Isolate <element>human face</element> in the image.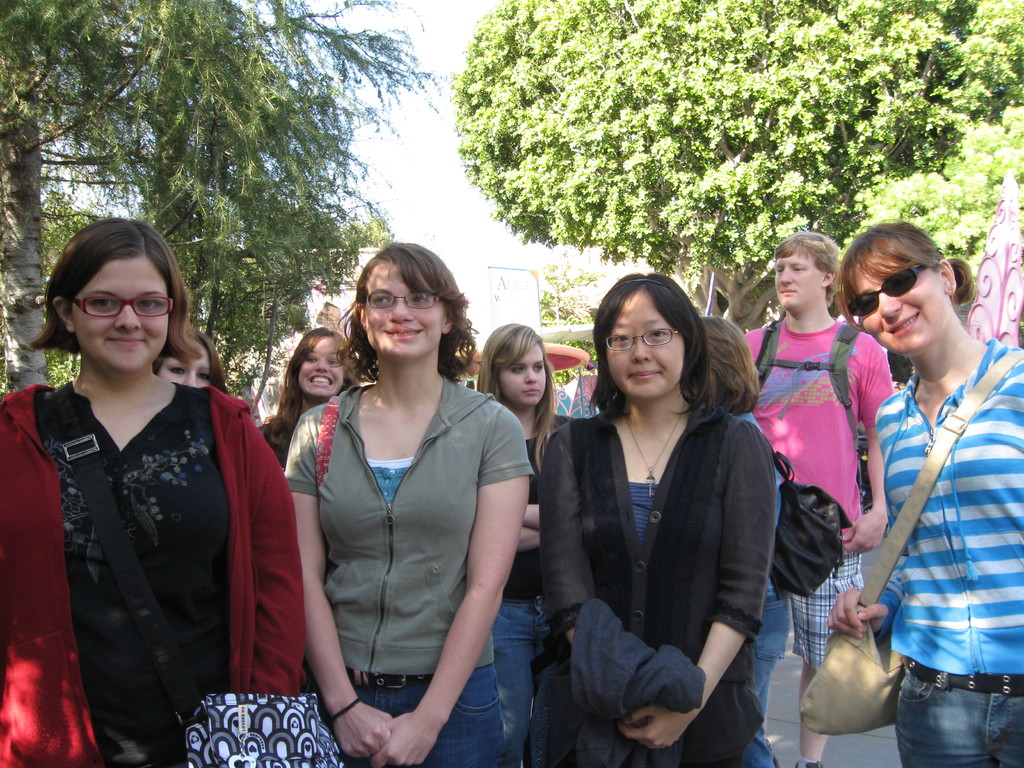
Isolated region: [501,346,548,405].
